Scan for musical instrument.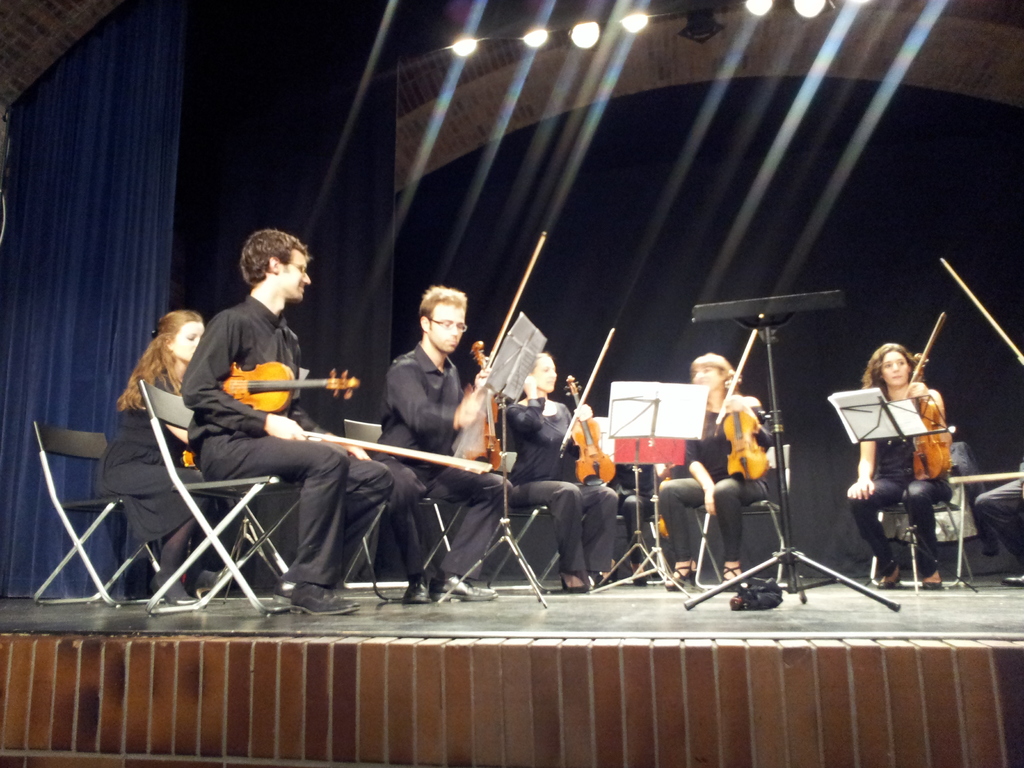
Scan result: [902, 314, 952, 482].
